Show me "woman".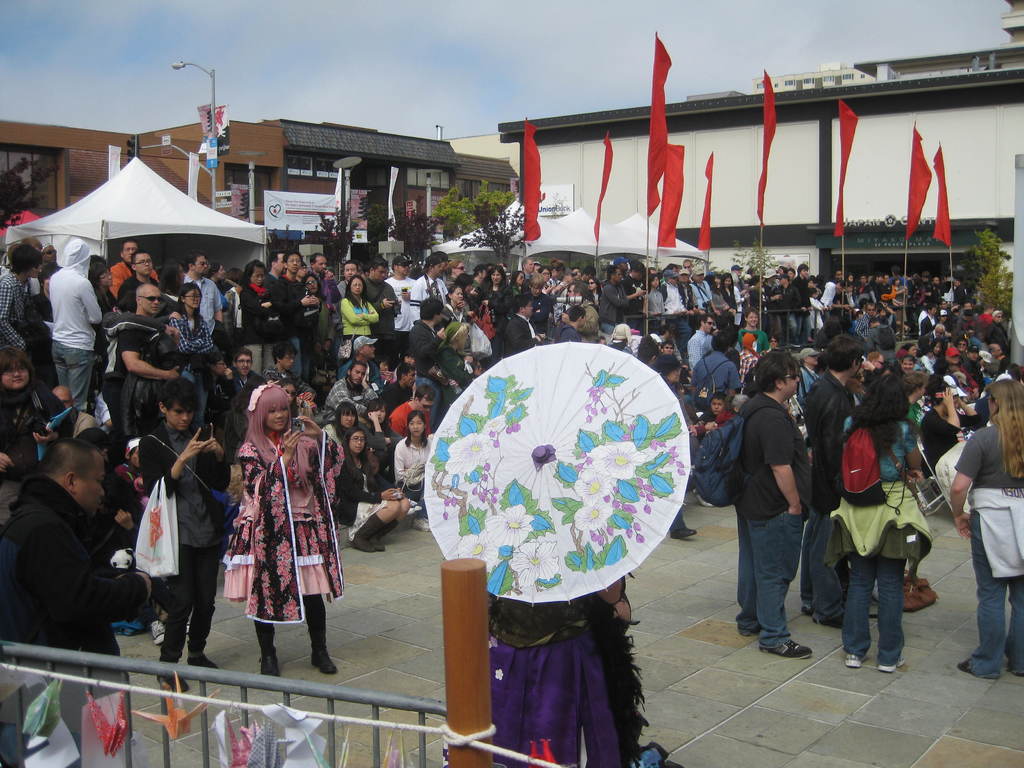
"woman" is here: 435:323:475:410.
